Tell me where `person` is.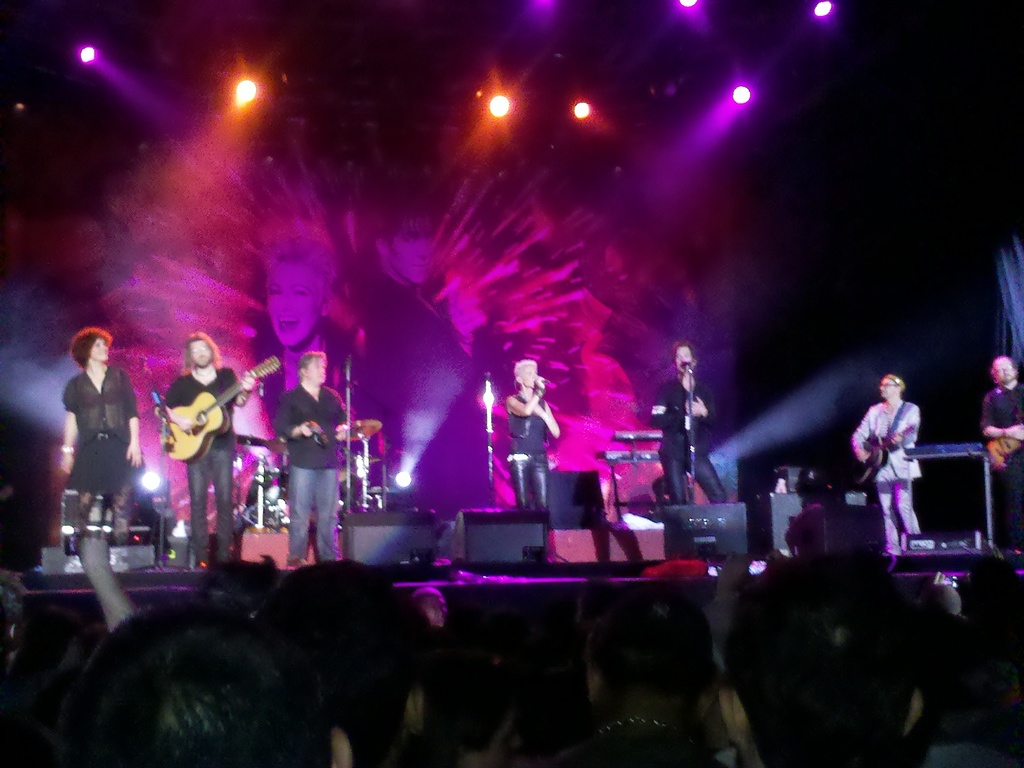
`person` is at Rect(57, 328, 148, 545).
